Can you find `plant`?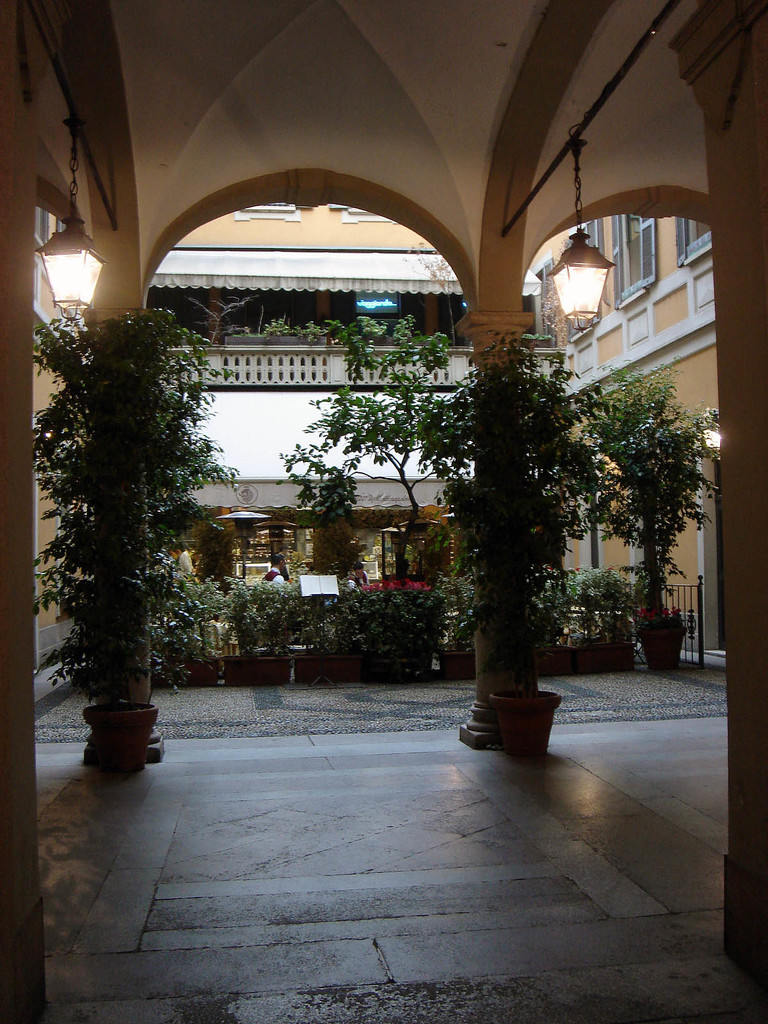
Yes, bounding box: (280, 303, 460, 590).
